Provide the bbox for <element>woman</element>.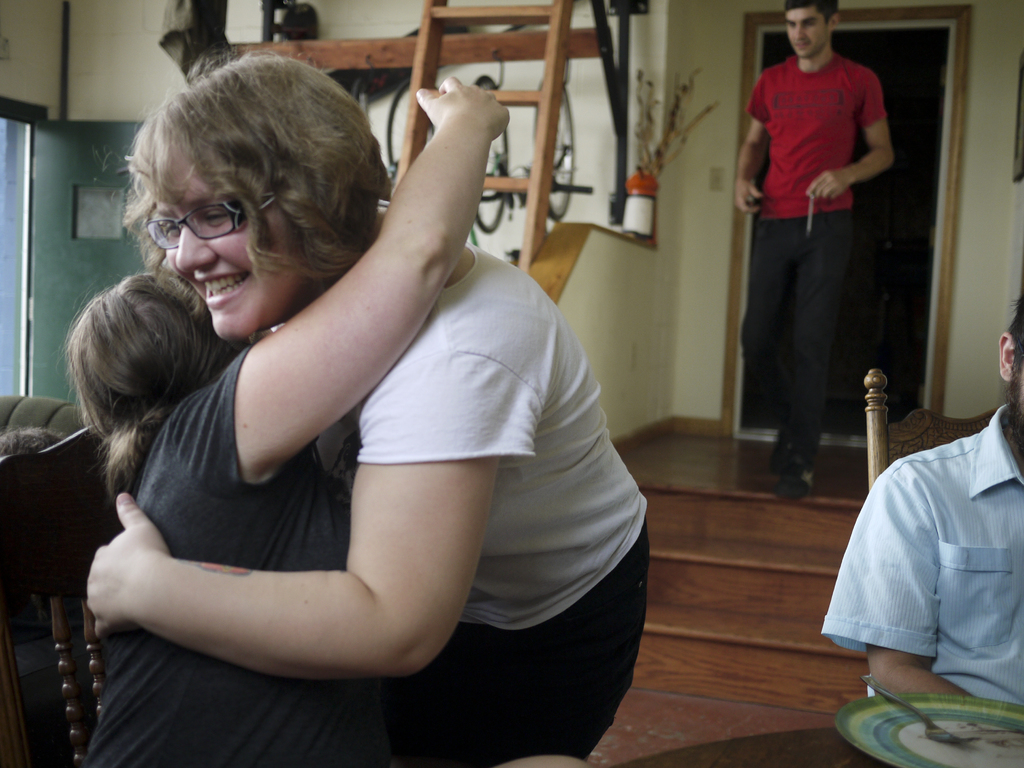
detection(38, 18, 621, 755).
